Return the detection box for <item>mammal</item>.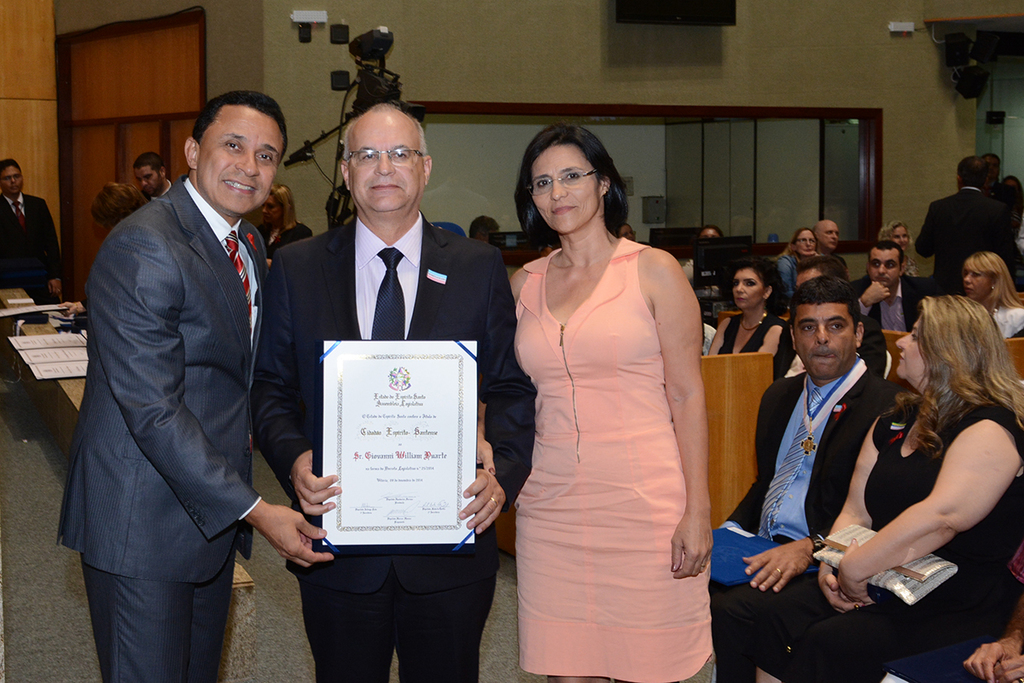
<box>957,247,1022,346</box>.
